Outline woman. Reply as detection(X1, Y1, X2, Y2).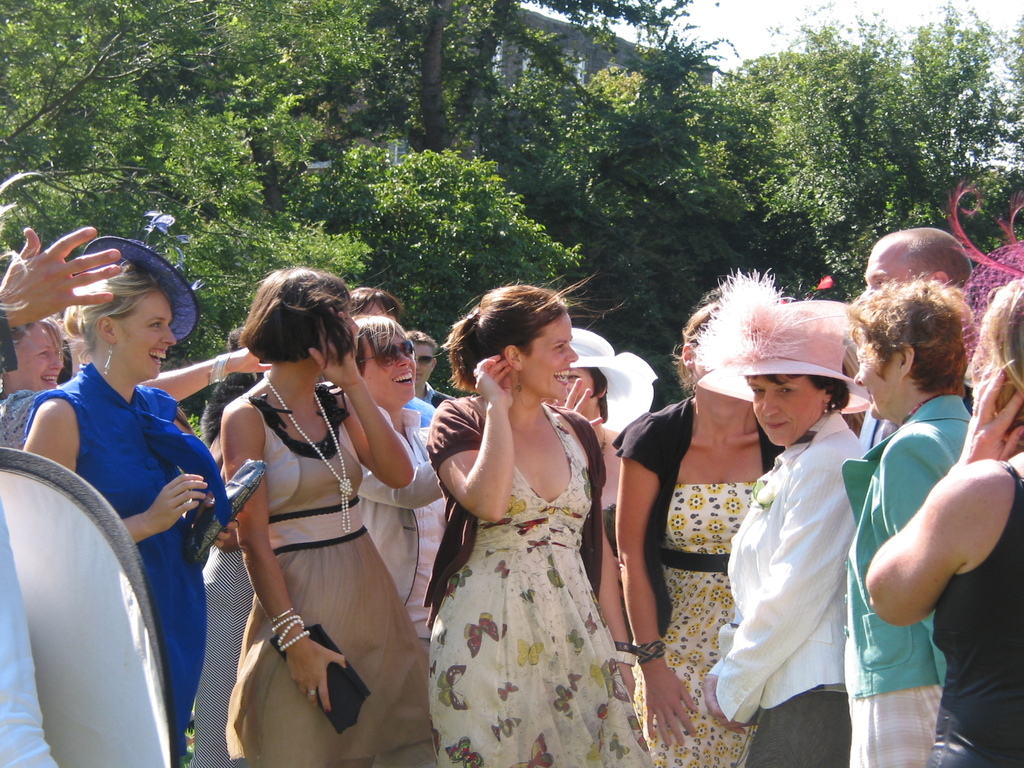
detection(543, 328, 634, 648).
